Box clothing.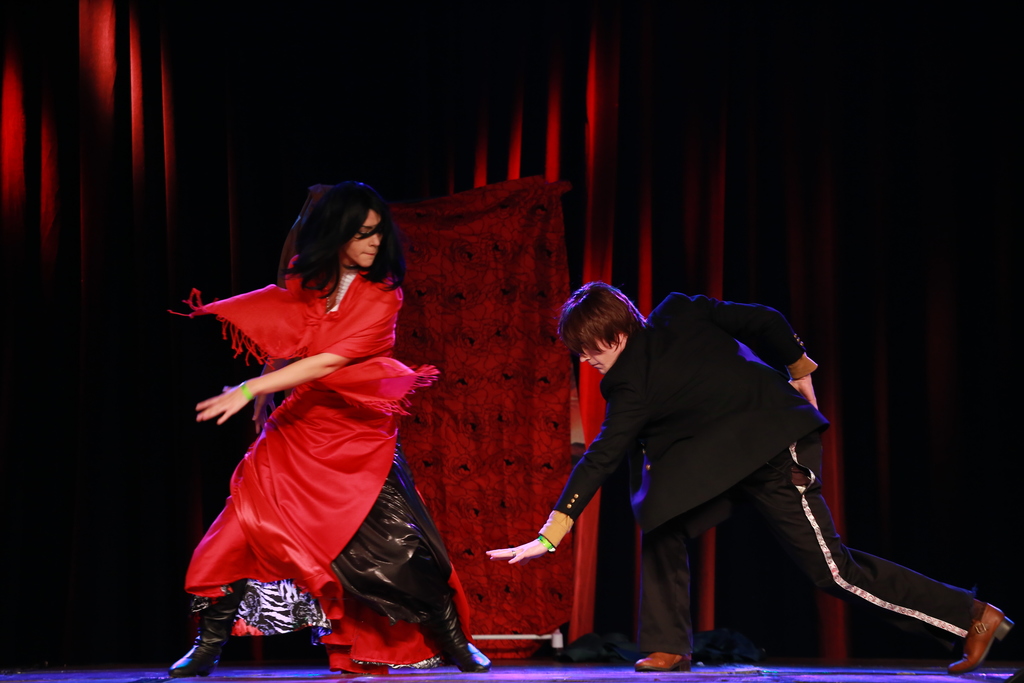
Rect(177, 269, 468, 661).
